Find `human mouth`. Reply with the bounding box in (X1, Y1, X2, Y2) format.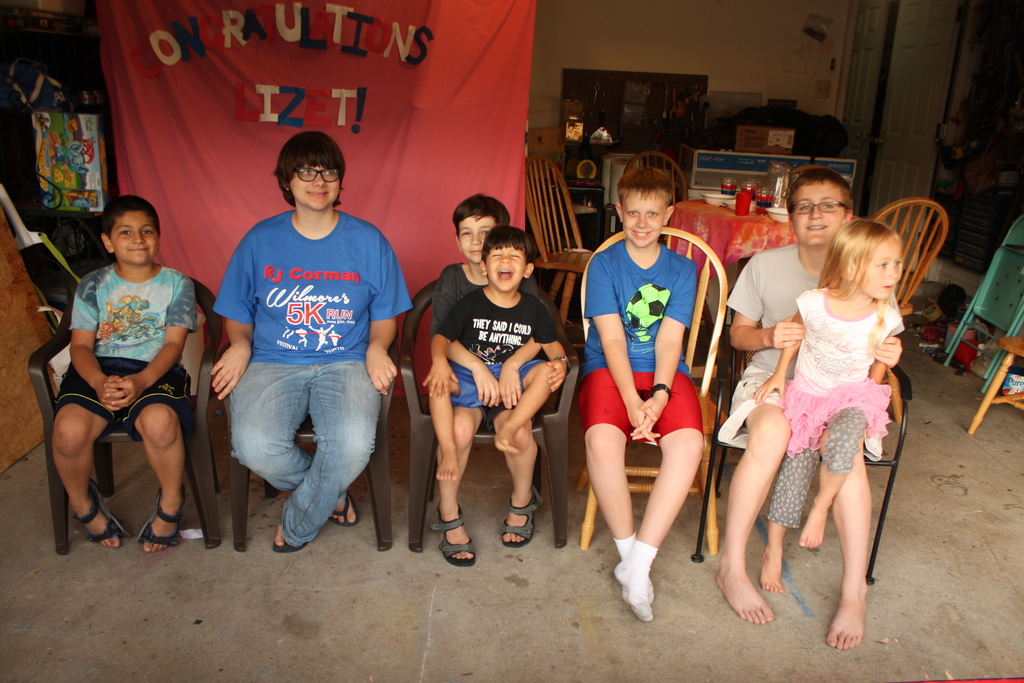
(807, 222, 826, 231).
